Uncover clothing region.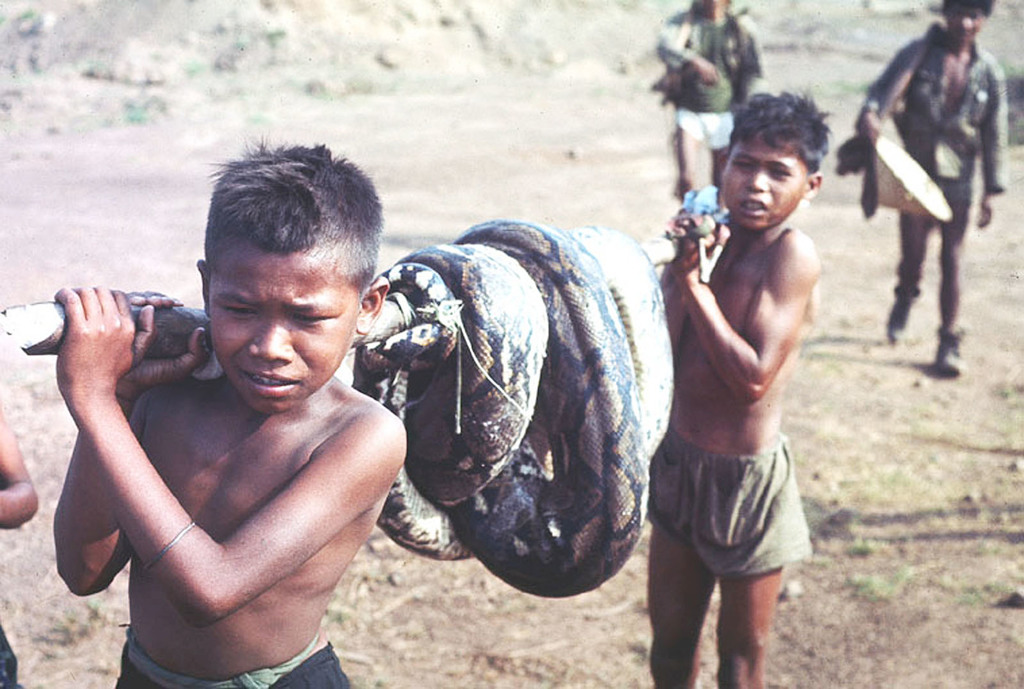
Uncovered: x1=639 y1=436 x2=818 y2=581.
